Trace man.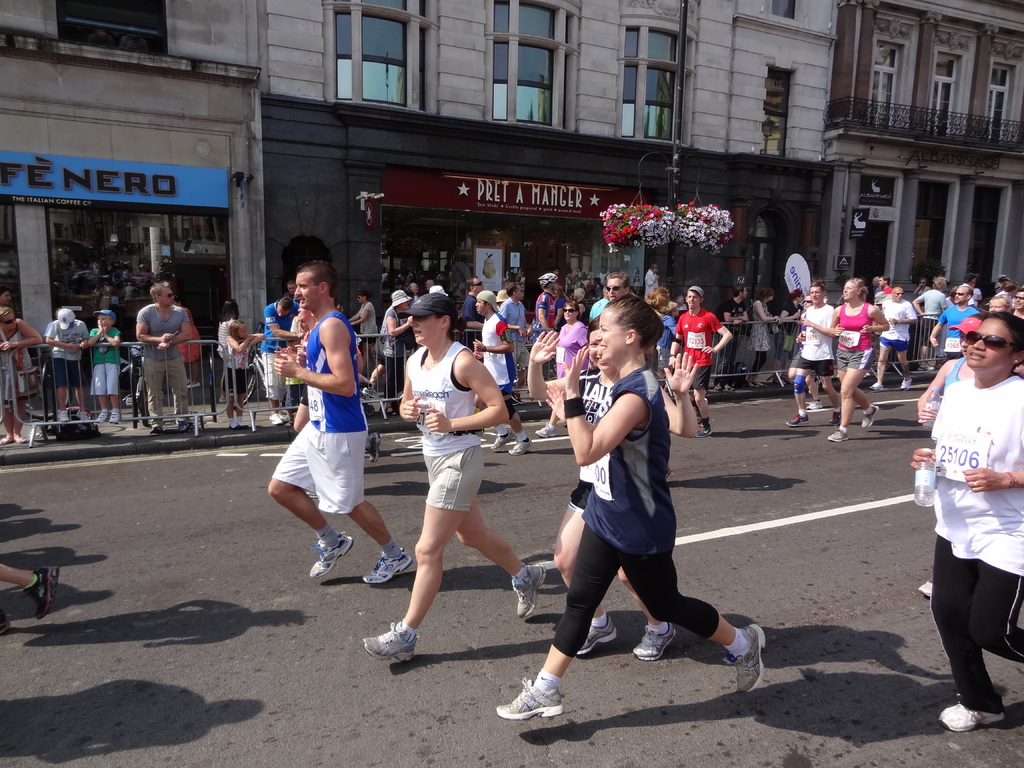
Traced to left=353, top=281, right=390, bottom=380.
